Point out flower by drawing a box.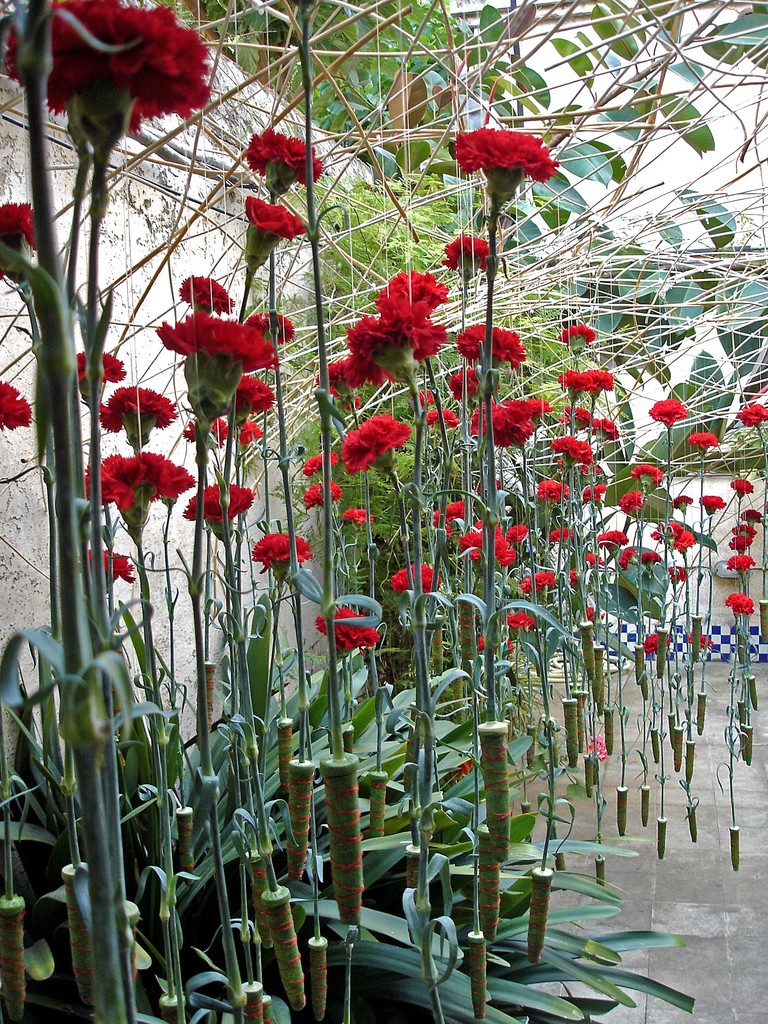
x1=456 y1=131 x2=559 y2=204.
